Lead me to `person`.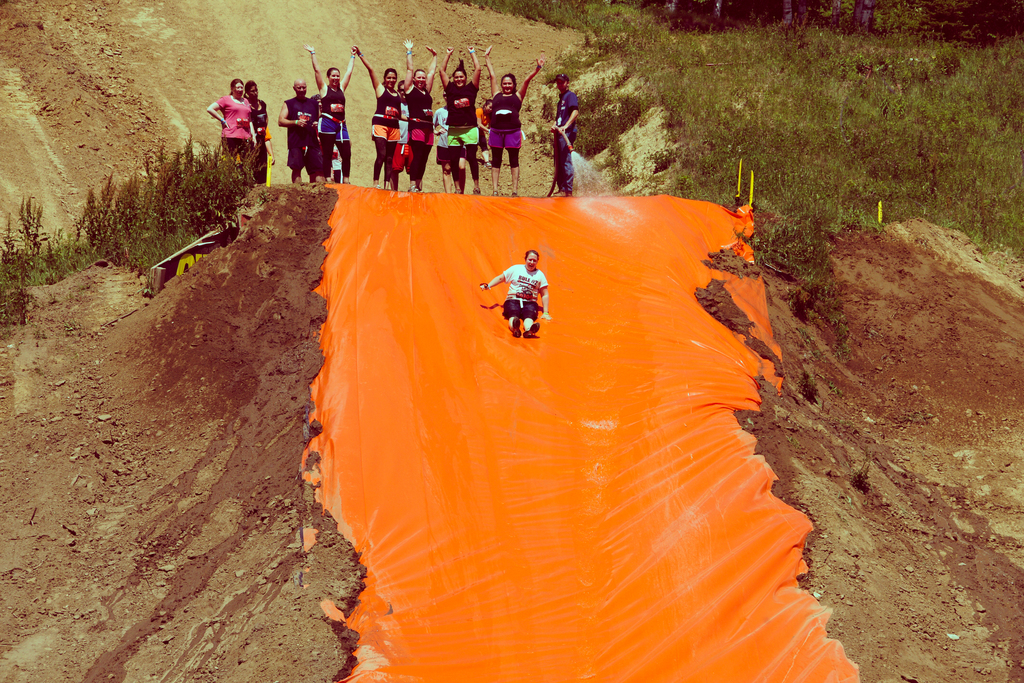
Lead to [left=428, top=104, right=457, bottom=192].
